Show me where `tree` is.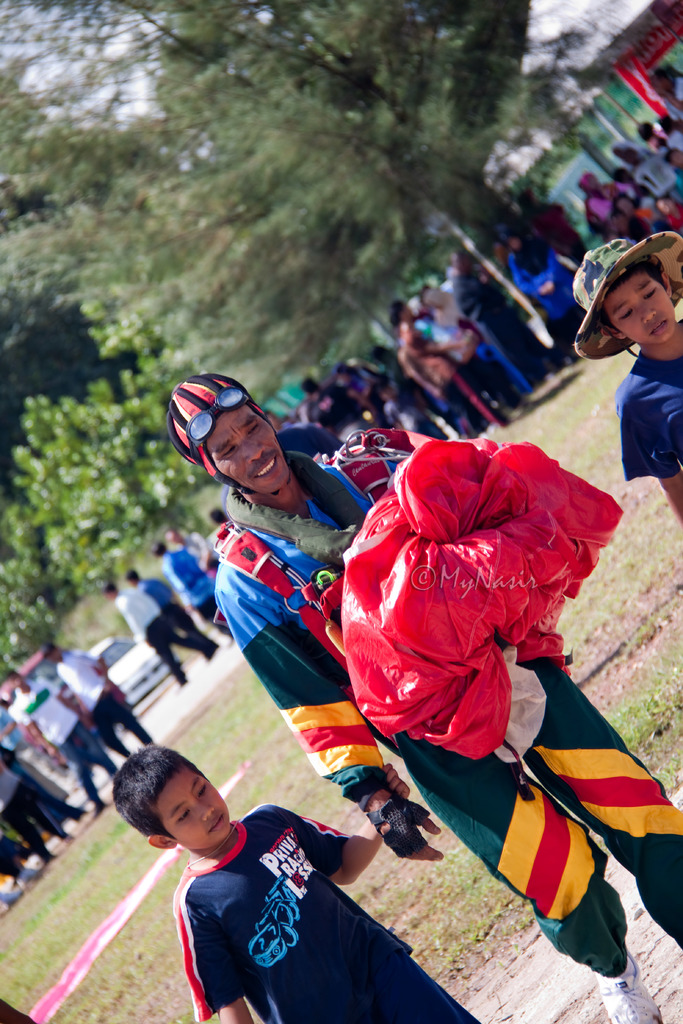
`tree` is at pyautogui.locateOnScreen(3, 4, 679, 352).
